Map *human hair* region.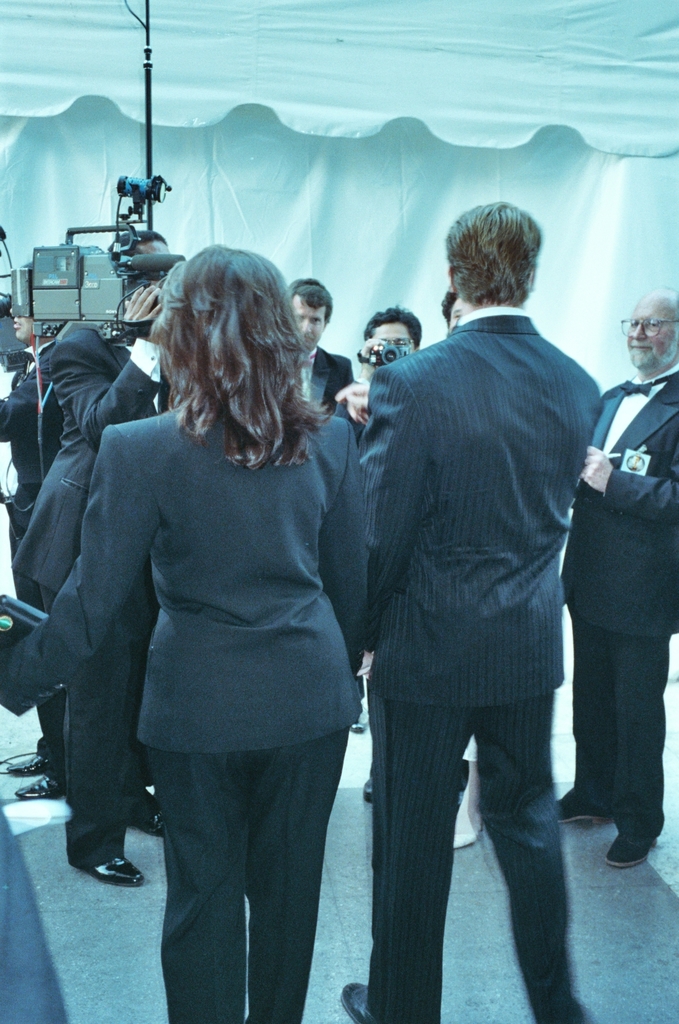
Mapped to (left=293, top=277, right=332, bottom=324).
